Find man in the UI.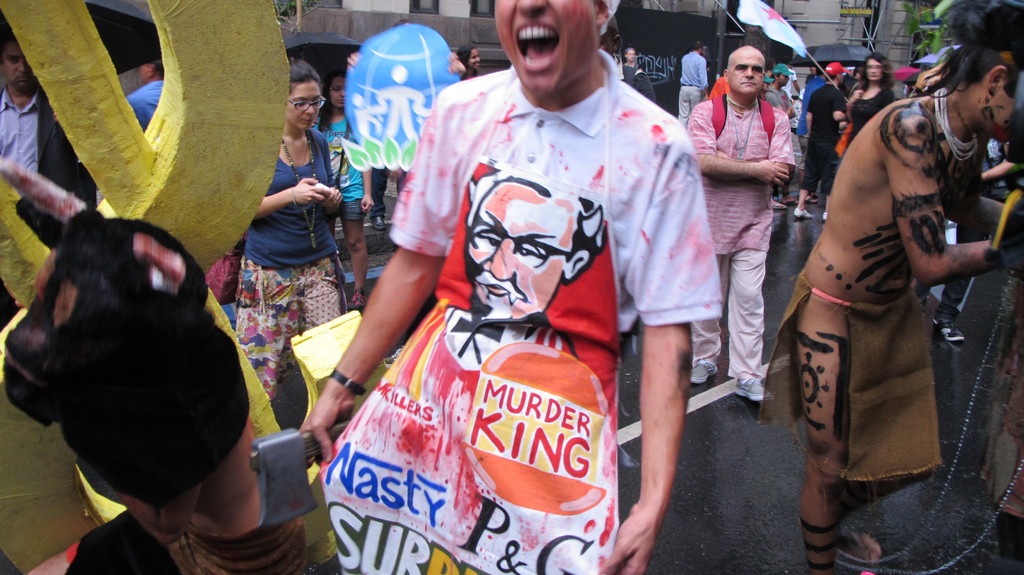
UI element at [796,61,826,205].
